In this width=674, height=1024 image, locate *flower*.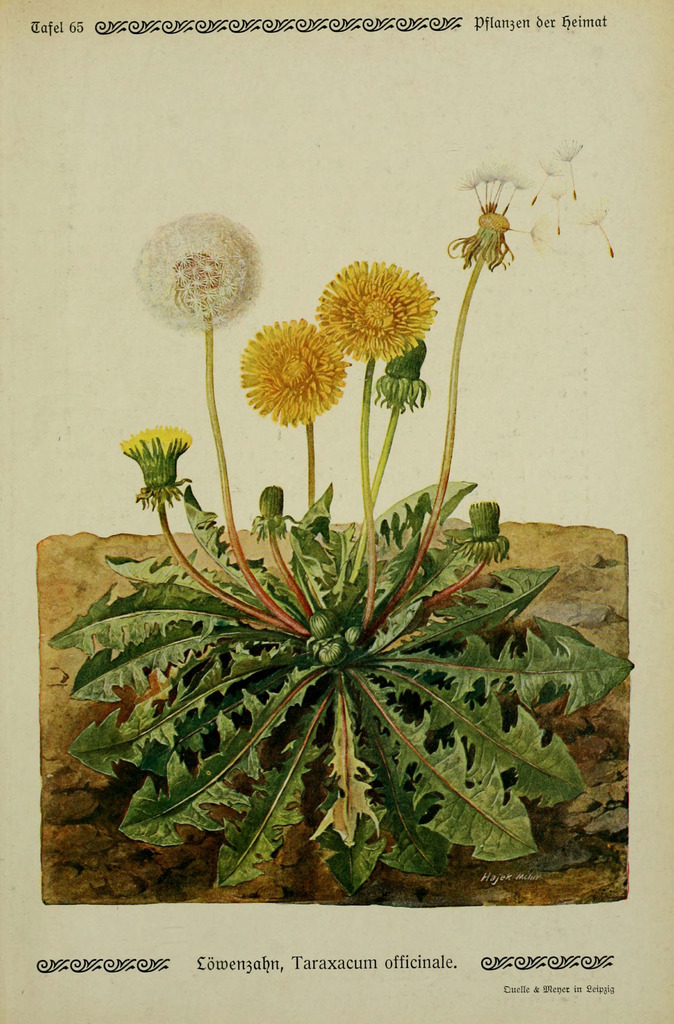
Bounding box: bbox(116, 426, 196, 456).
